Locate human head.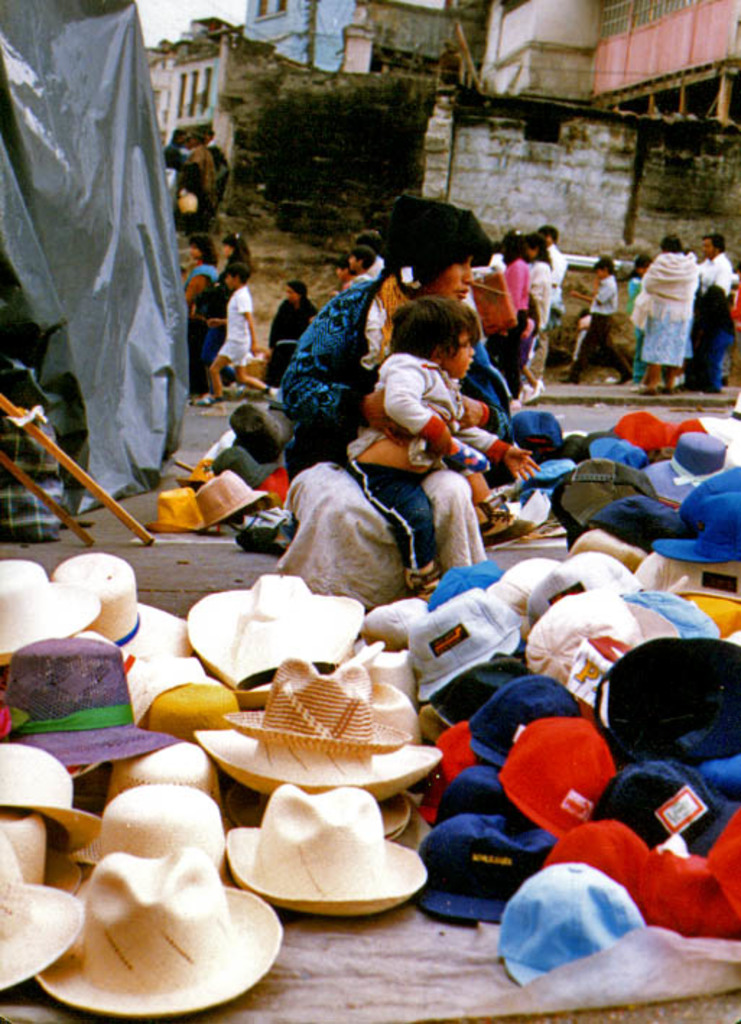
Bounding box: select_region(519, 234, 547, 264).
